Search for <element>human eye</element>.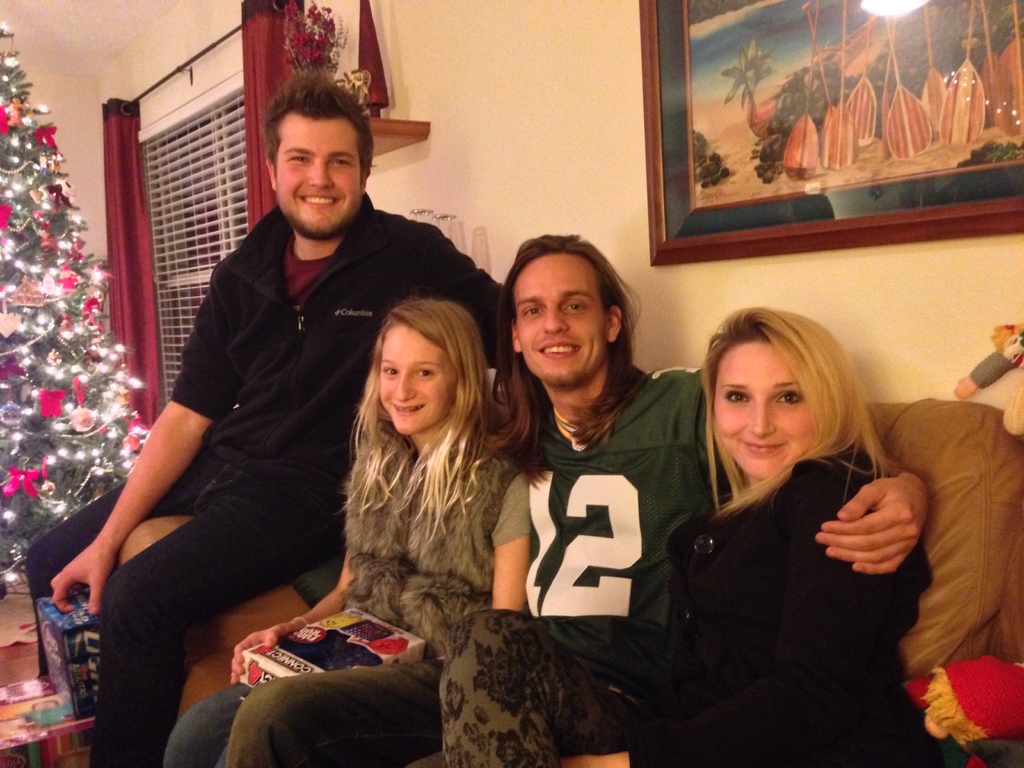
Found at select_region(521, 304, 542, 319).
